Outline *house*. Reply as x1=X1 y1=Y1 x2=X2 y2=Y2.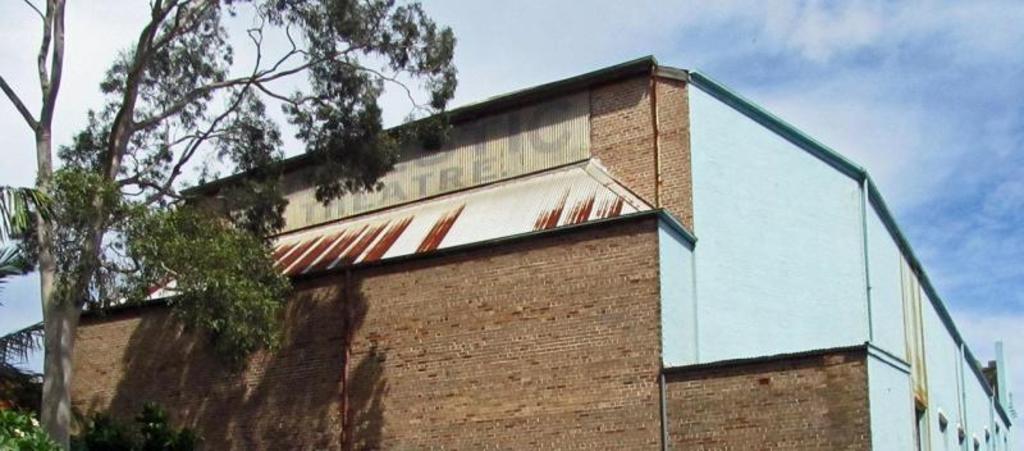
x1=76 y1=64 x2=1015 y2=450.
